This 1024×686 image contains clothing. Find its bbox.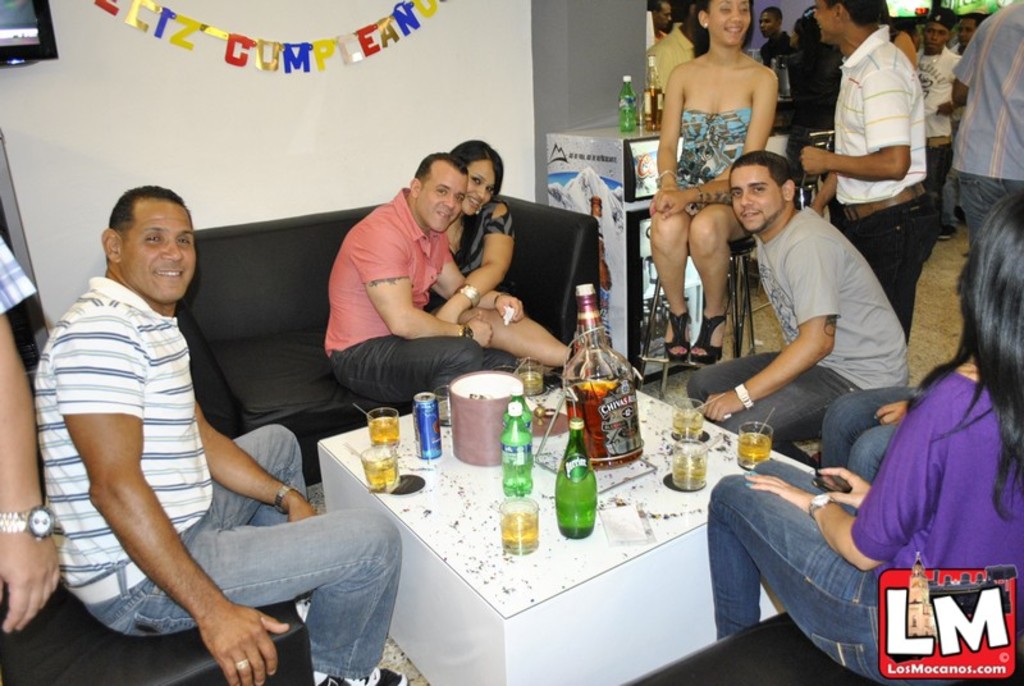
636/20/704/93.
